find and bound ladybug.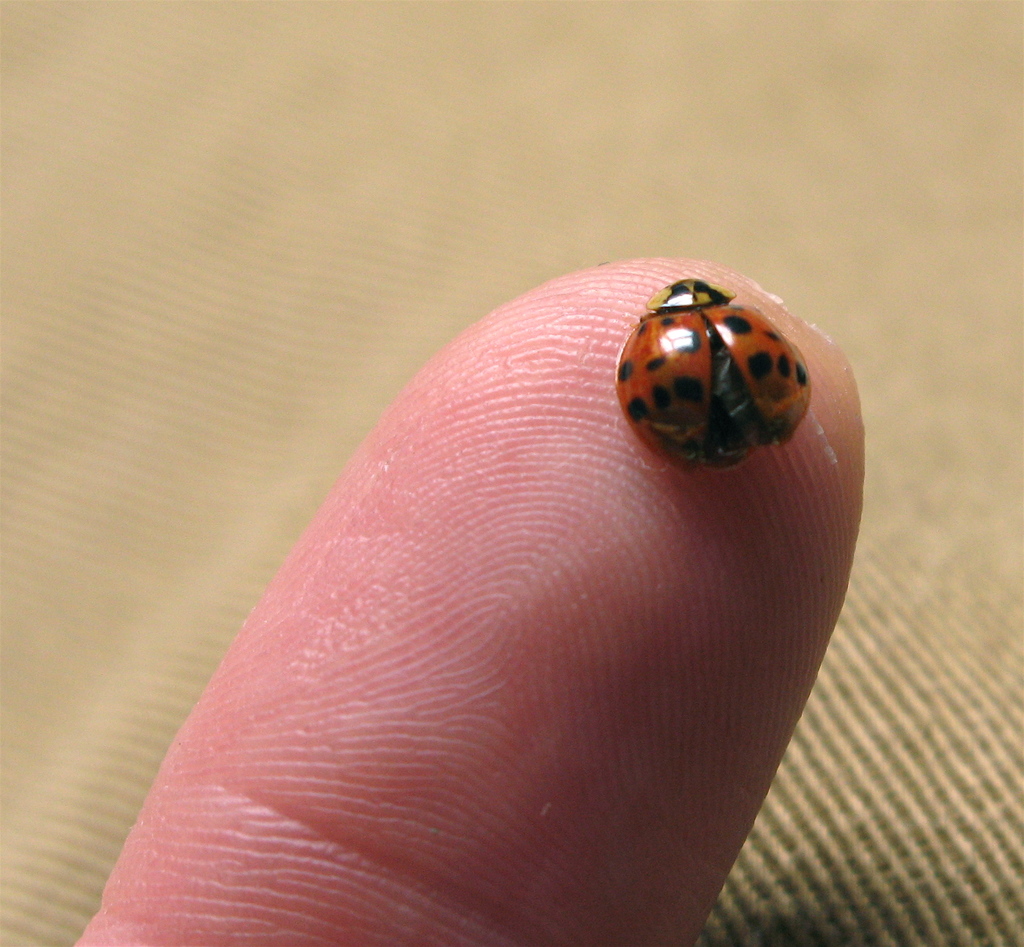
Bound: {"left": 607, "top": 277, "right": 811, "bottom": 471}.
